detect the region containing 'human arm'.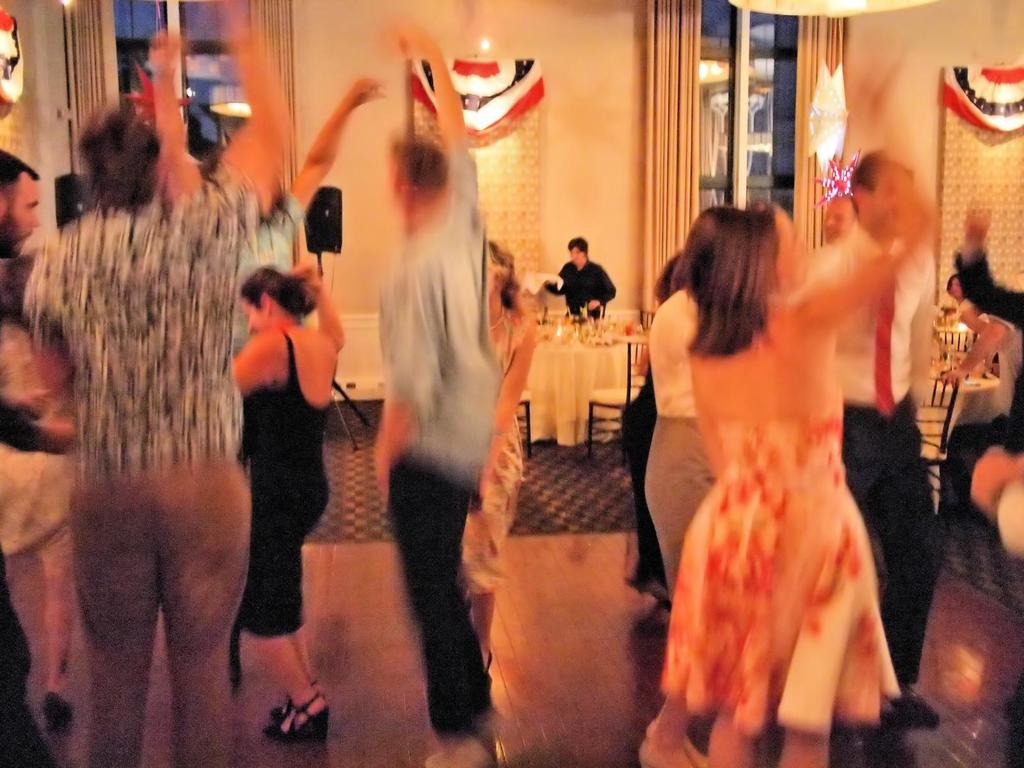
x1=5 y1=388 x2=59 y2=422.
